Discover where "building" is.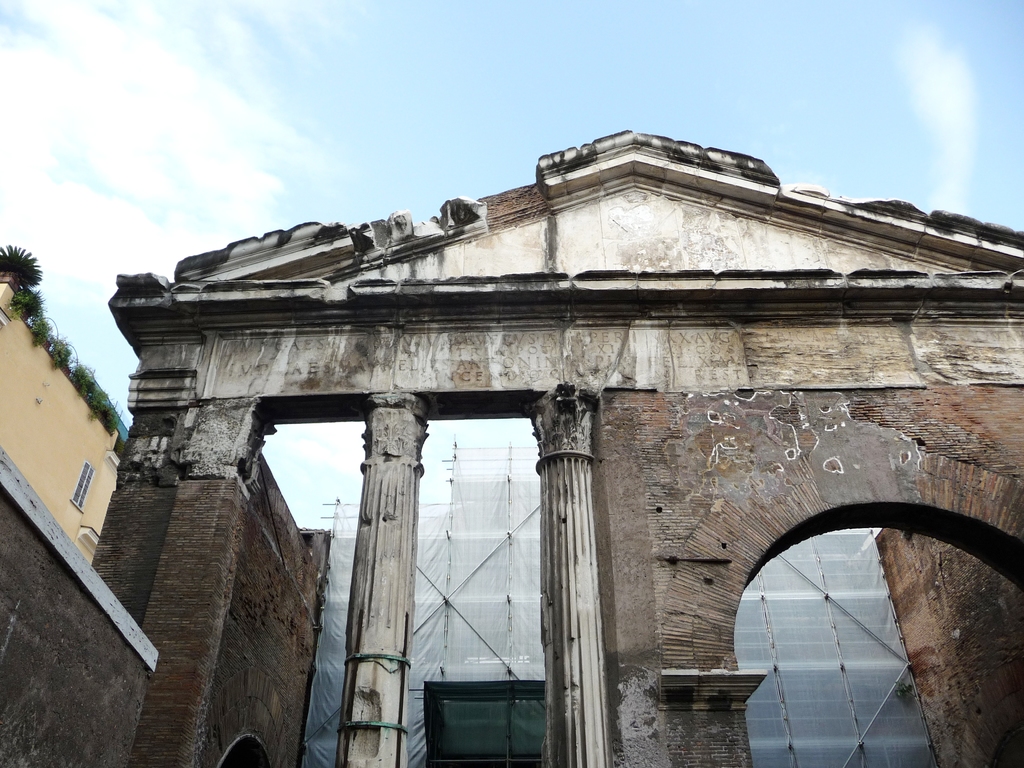
Discovered at box(0, 277, 135, 573).
